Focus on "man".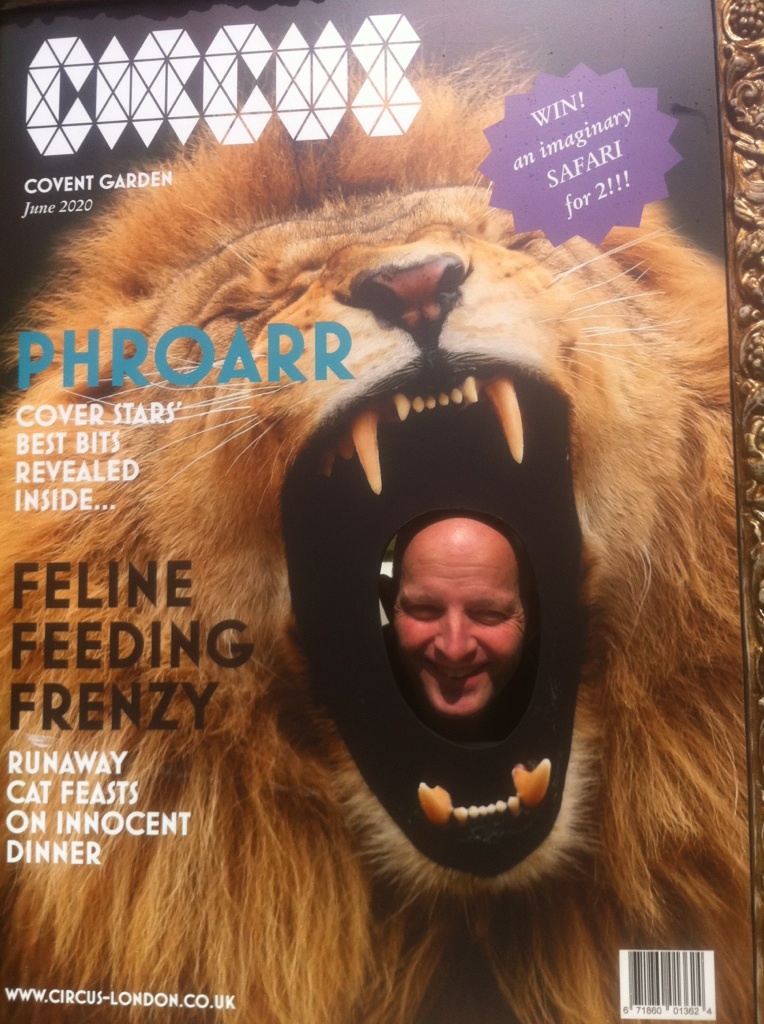
Focused at pyautogui.locateOnScreen(384, 507, 542, 737).
